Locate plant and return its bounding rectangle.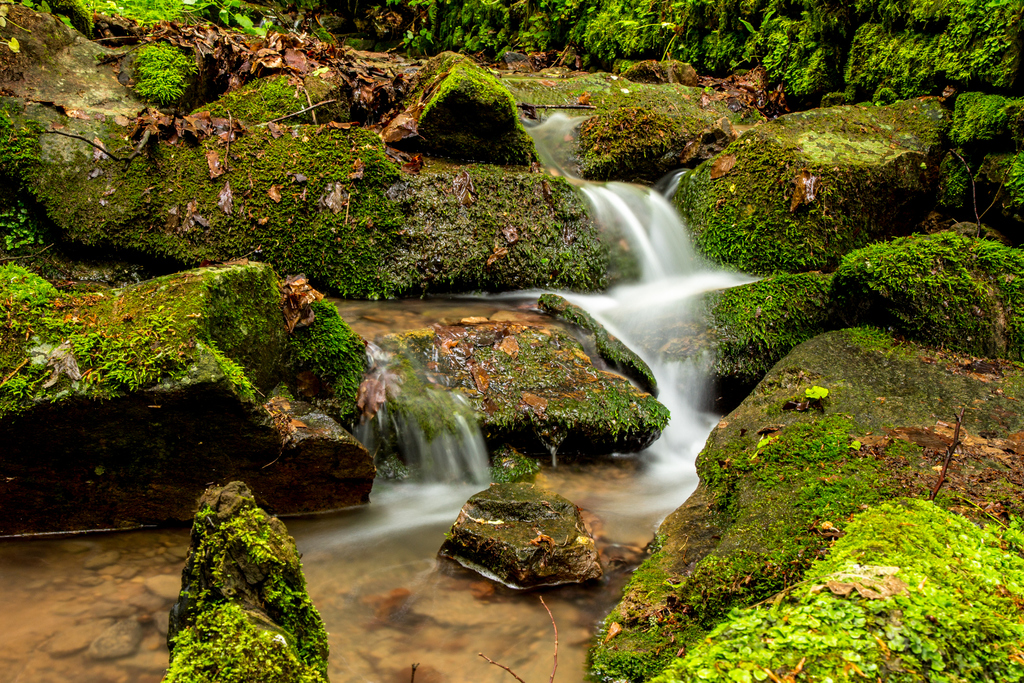
x1=232, y1=6, x2=278, y2=36.
